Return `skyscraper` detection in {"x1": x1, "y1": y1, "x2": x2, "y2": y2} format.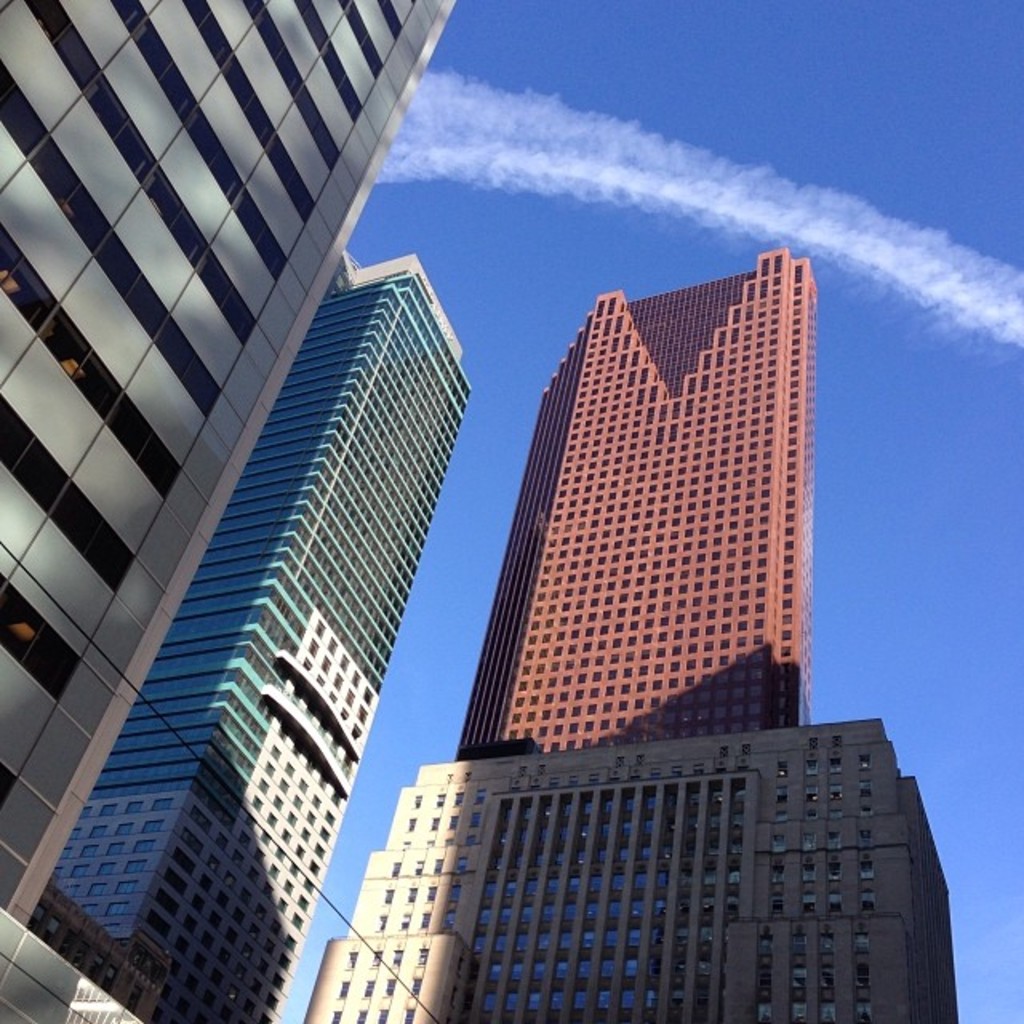
{"x1": 301, "y1": 237, "x2": 968, "y2": 1022}.
